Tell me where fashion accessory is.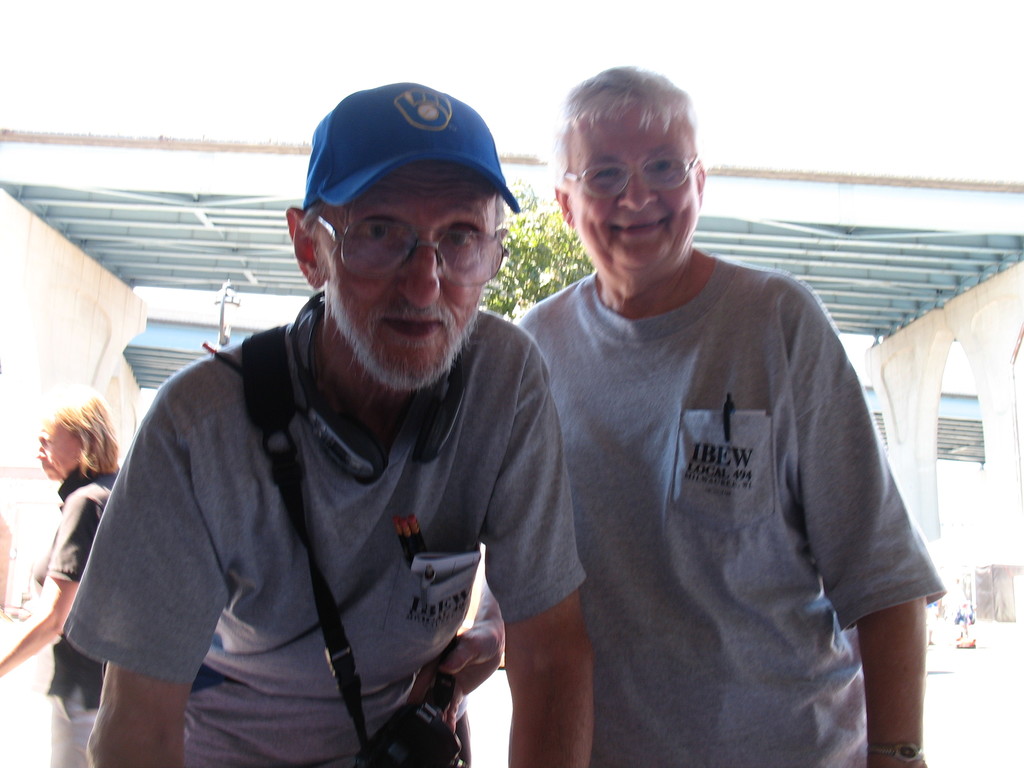
fashion accessory is at rect(867, 742, 922, 764).
